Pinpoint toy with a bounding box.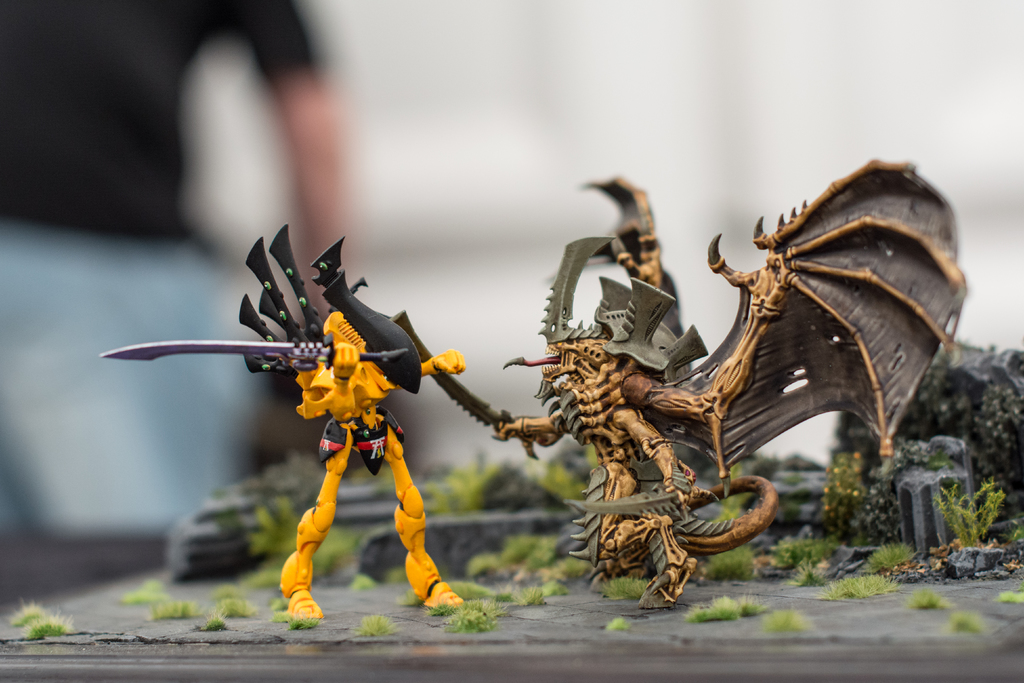
0/341/1023/682.
